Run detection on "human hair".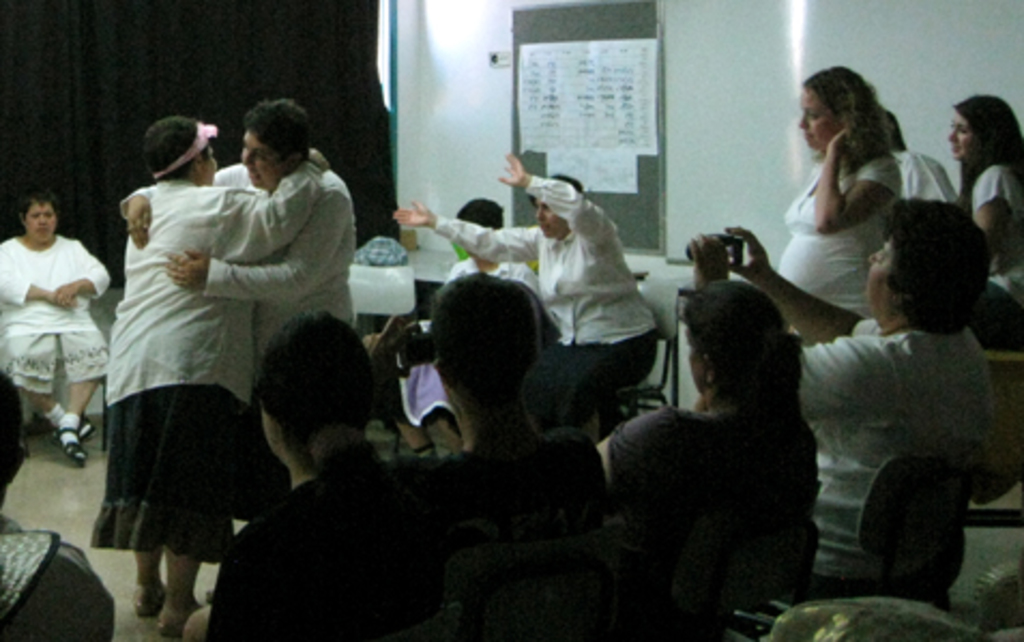
Result: region(245, 97, 311, 163).
